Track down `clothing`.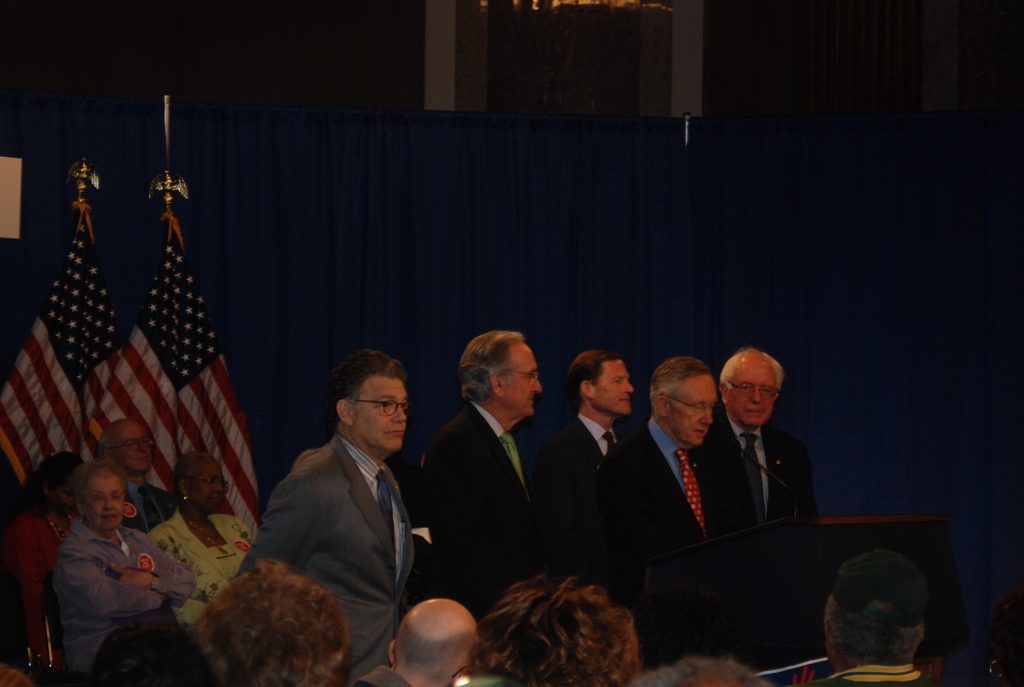
Tracked to box=[6, 507, 79, 640].
